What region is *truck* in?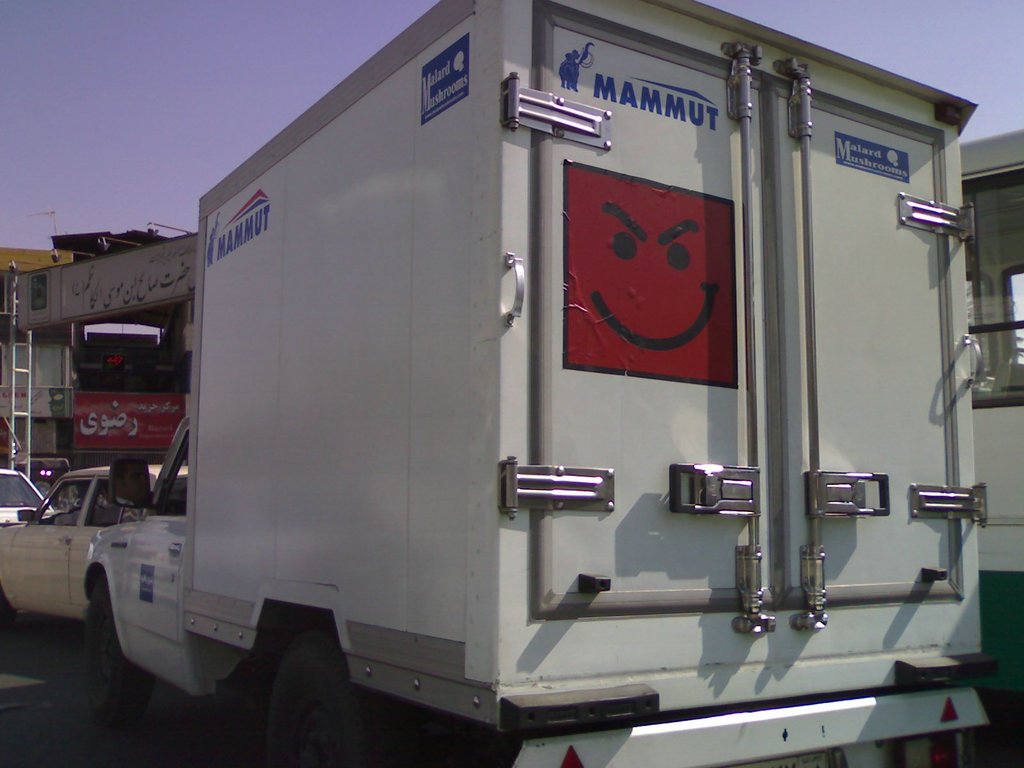
pyautogui.locateOnScreen(68, 0, 1014, 767).
